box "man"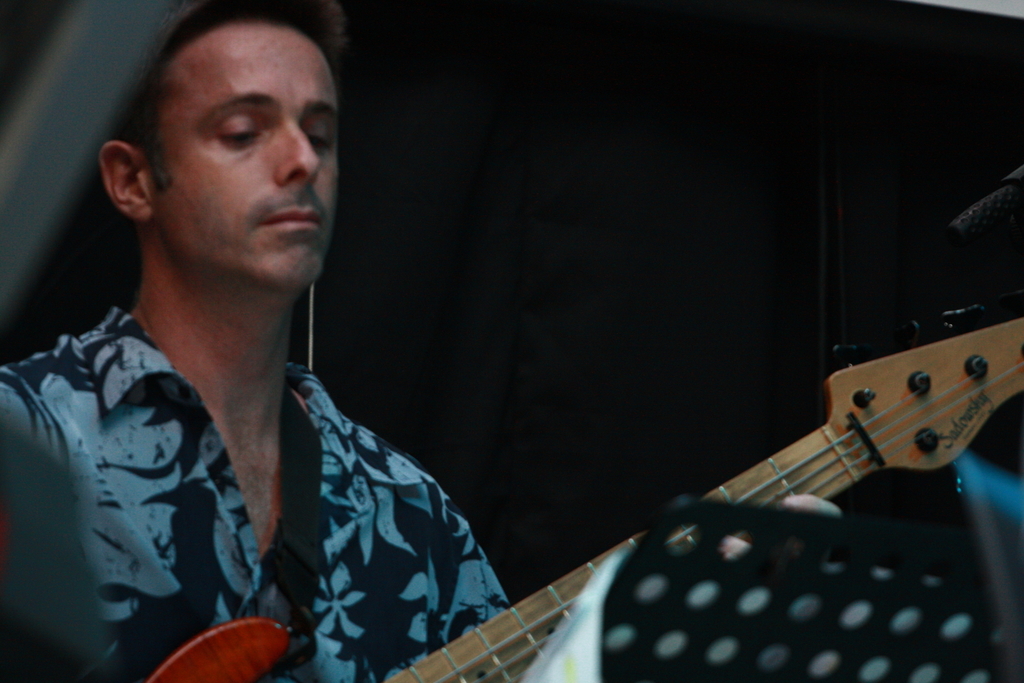
27/29/530/662
